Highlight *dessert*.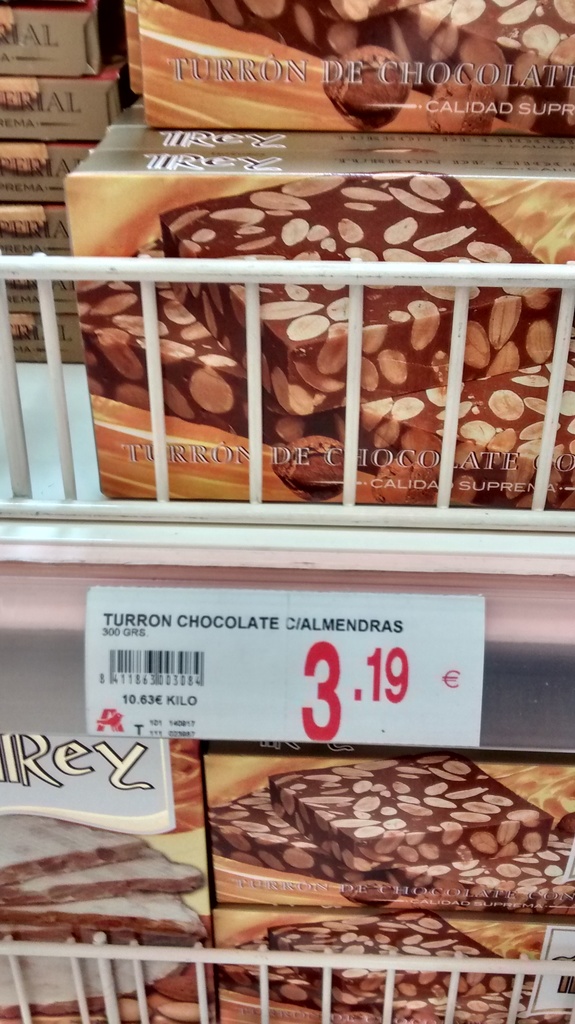
Highlighted region: BBox(163, 0, 574, 144).
